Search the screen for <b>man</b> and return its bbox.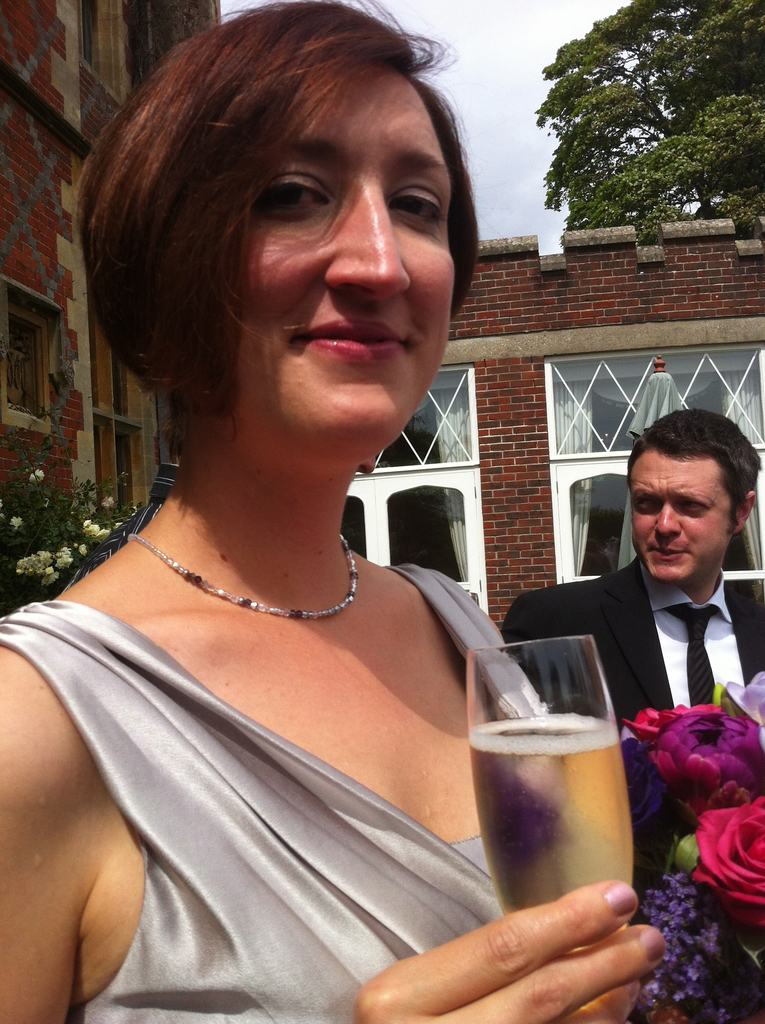
Found: [x1=484, y1=397, x2=759, y2=755].
